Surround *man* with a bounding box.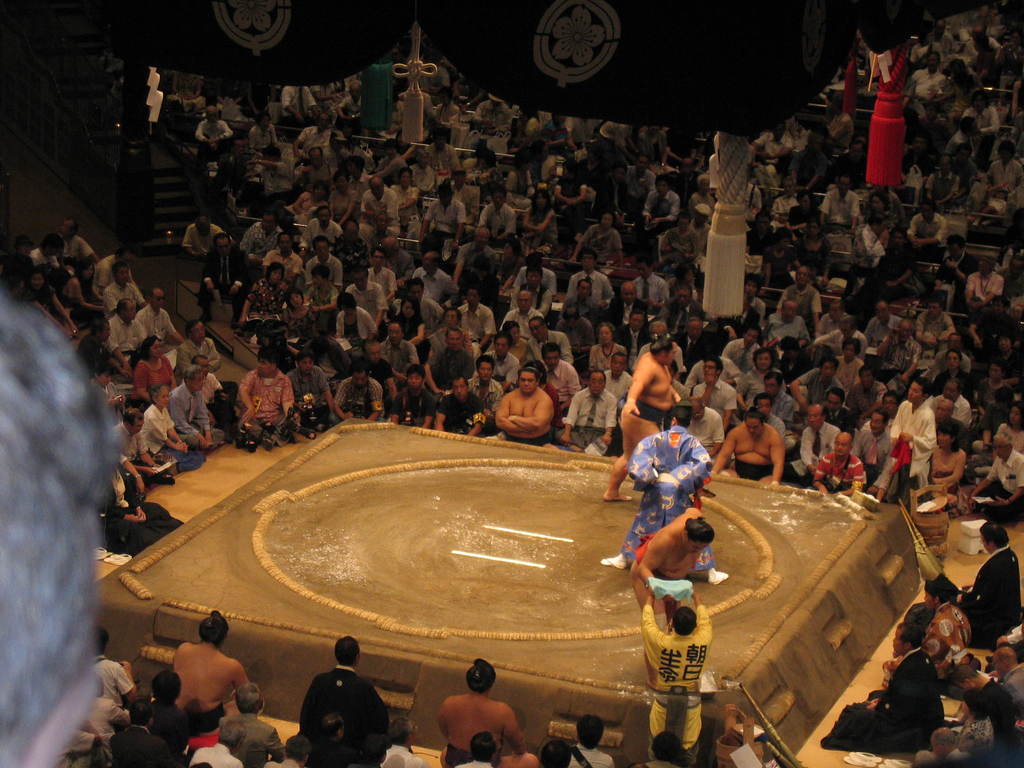
l=951, t=664, r=1012, b=737.
